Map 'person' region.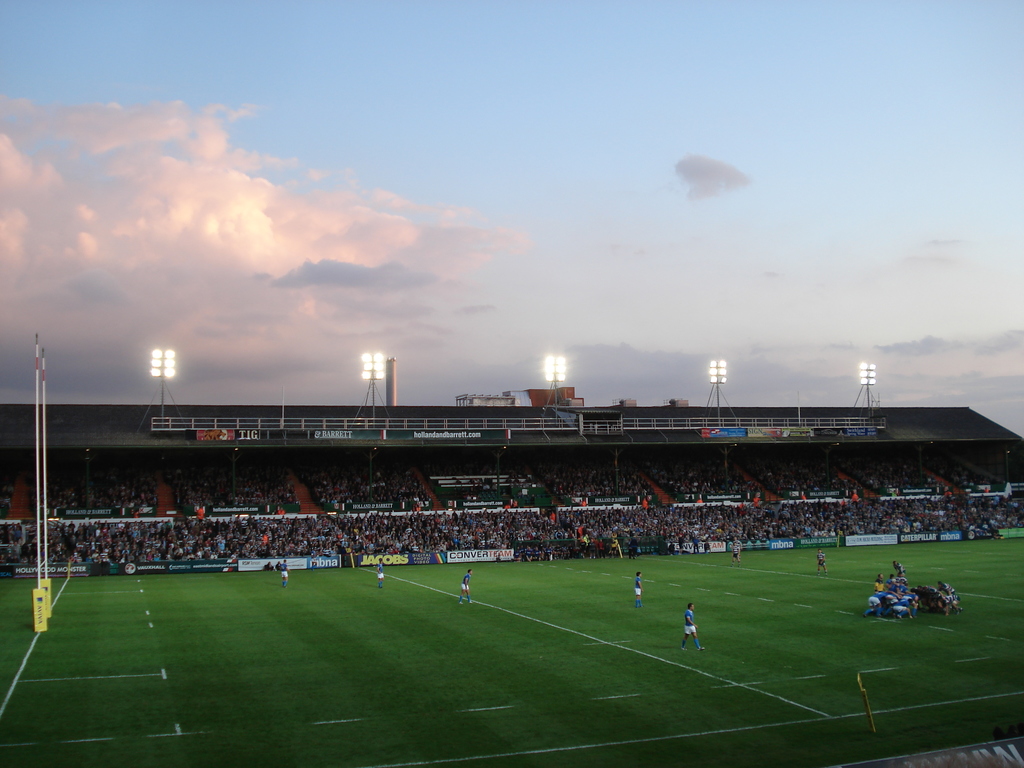
Mapped to pyautogui.locateOnScreen(460, 570, 472, 603).
